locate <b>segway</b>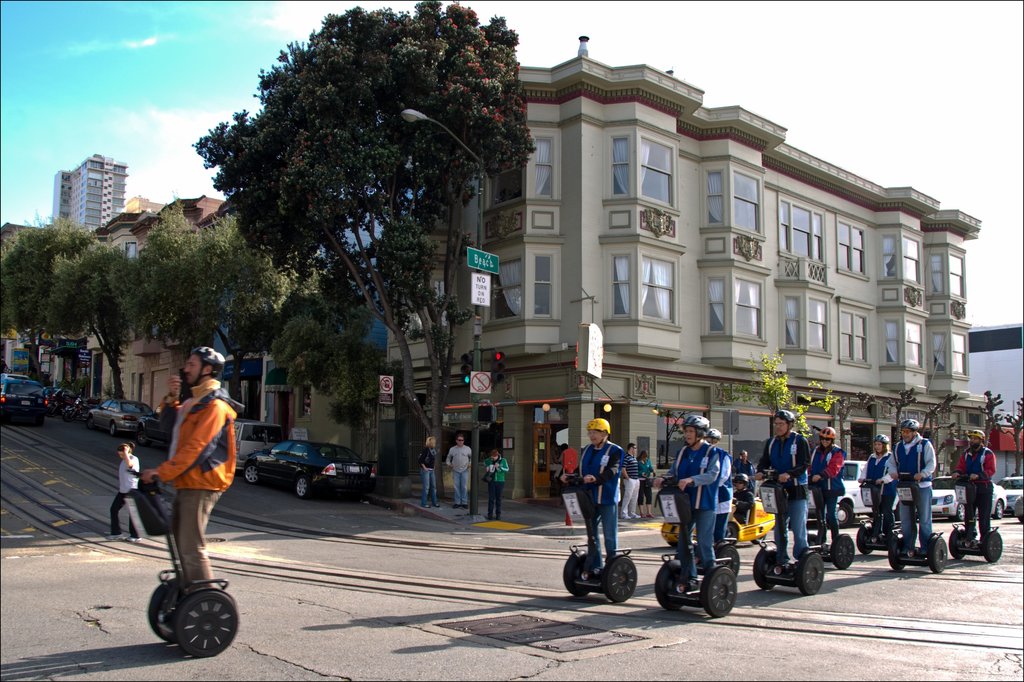
box=[651, 471, 737, 624]
